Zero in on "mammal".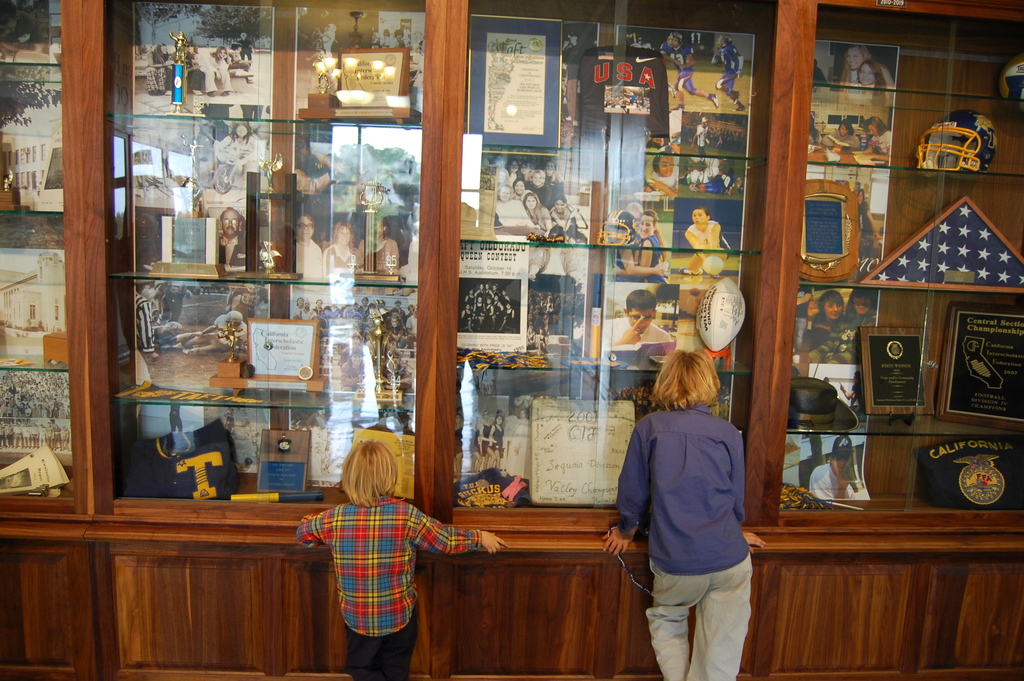
Zeroed in: detection(294, 439, 508, 680).
